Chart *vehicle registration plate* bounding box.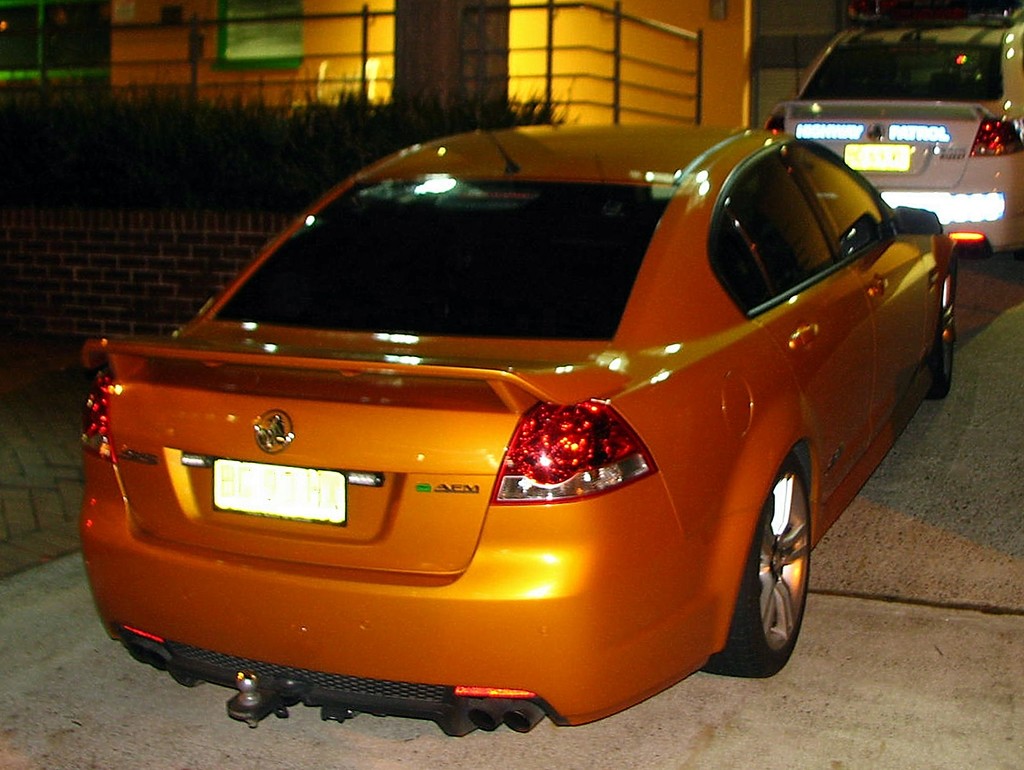
Charted: left=209, top=464, right=341, bottom=546.
